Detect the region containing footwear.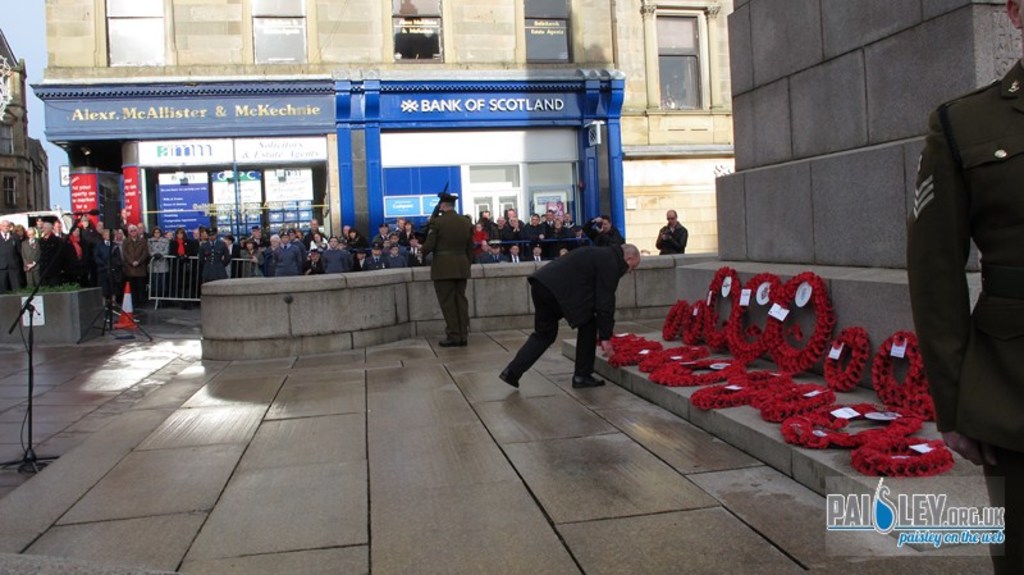
bbox(499, 369, 520, 388).
